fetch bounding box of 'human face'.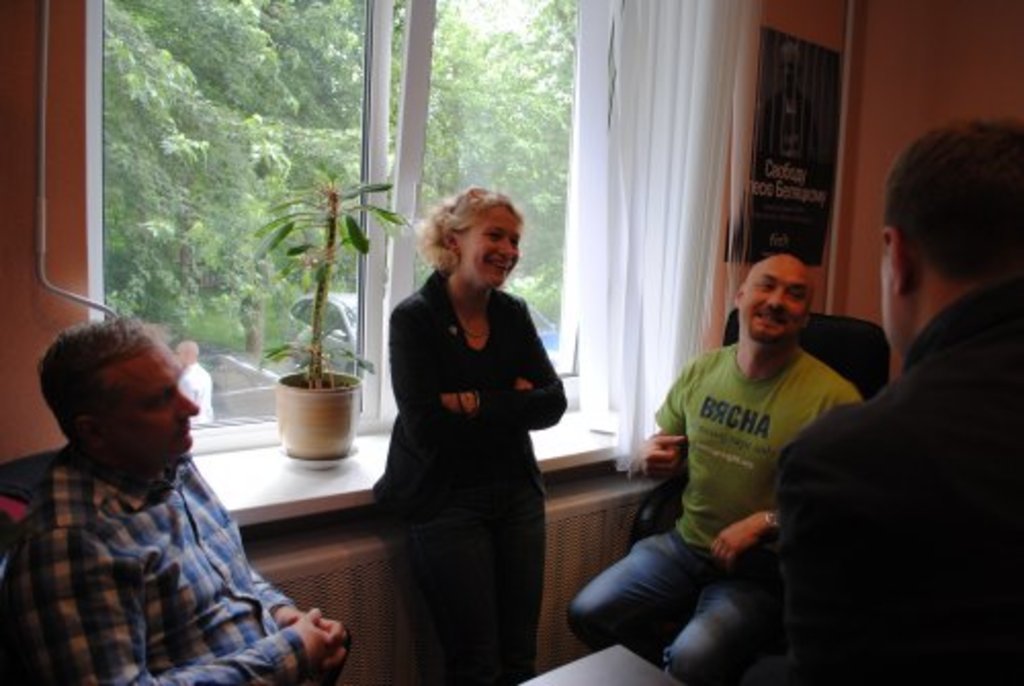
Bbox: select_region(735, 264, 809, 346).
